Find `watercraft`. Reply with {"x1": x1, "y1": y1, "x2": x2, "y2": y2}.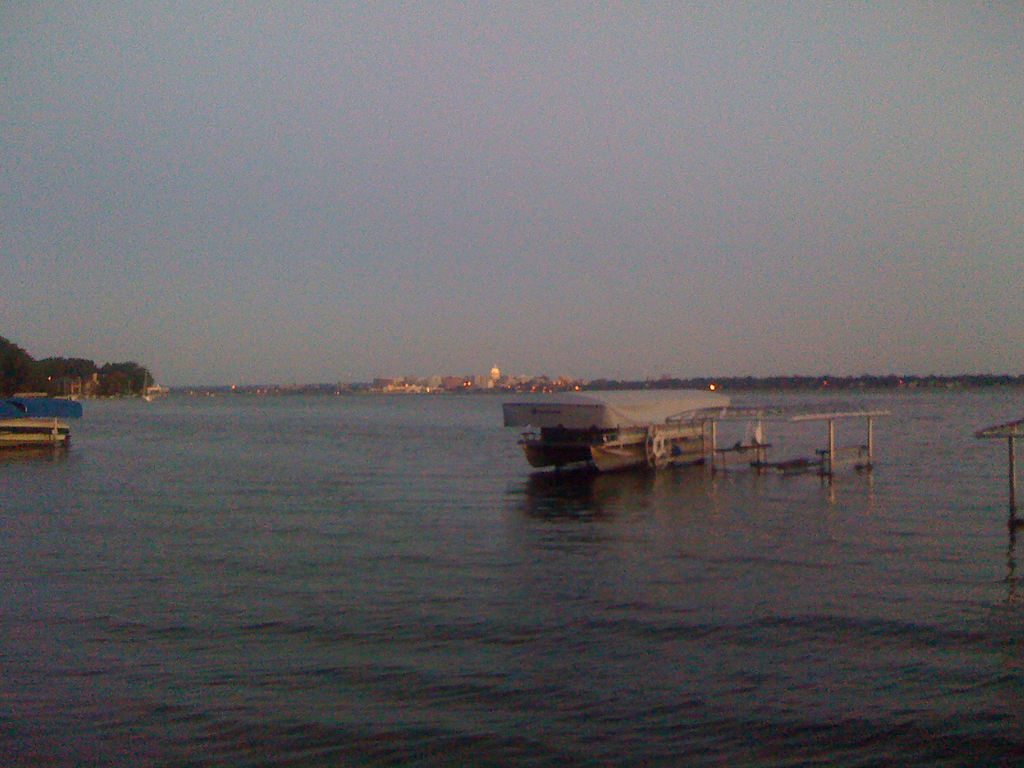
{"x1": 515, "y1": 388, "x2": 732, "y2": 469}.
